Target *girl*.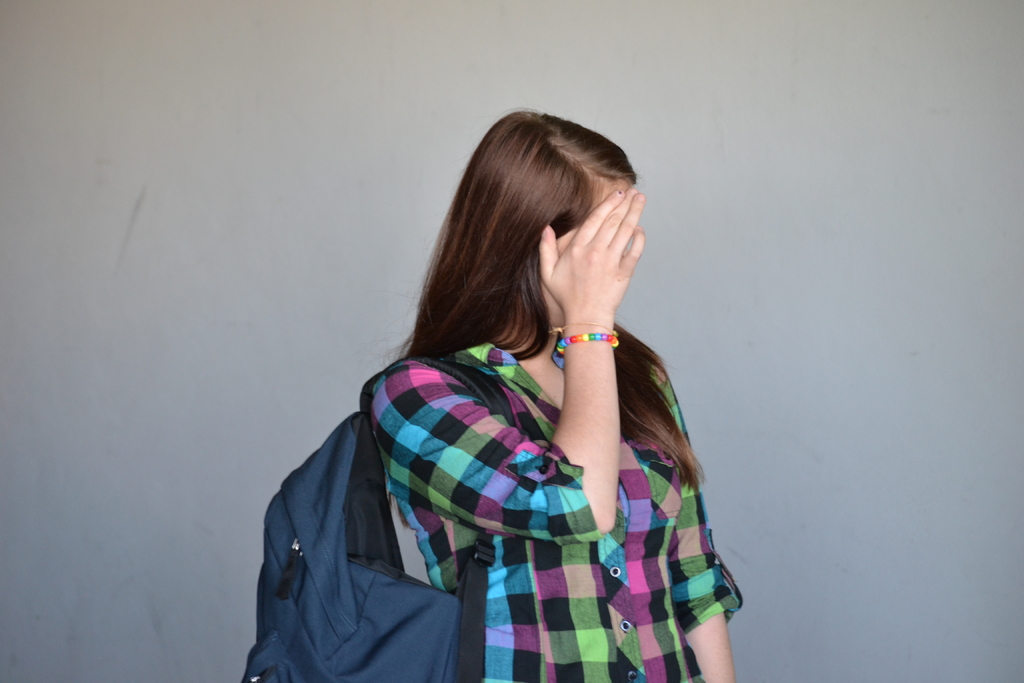
Target region: 346/106/742/682.
